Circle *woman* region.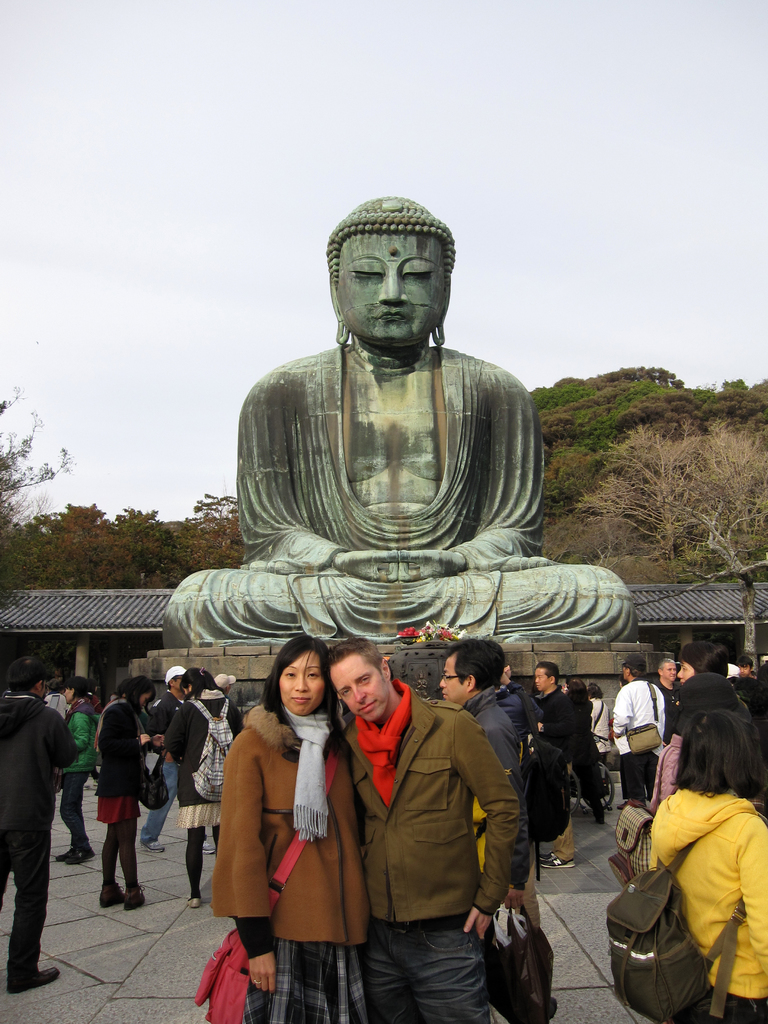
Region: 640,717,767,1023.
